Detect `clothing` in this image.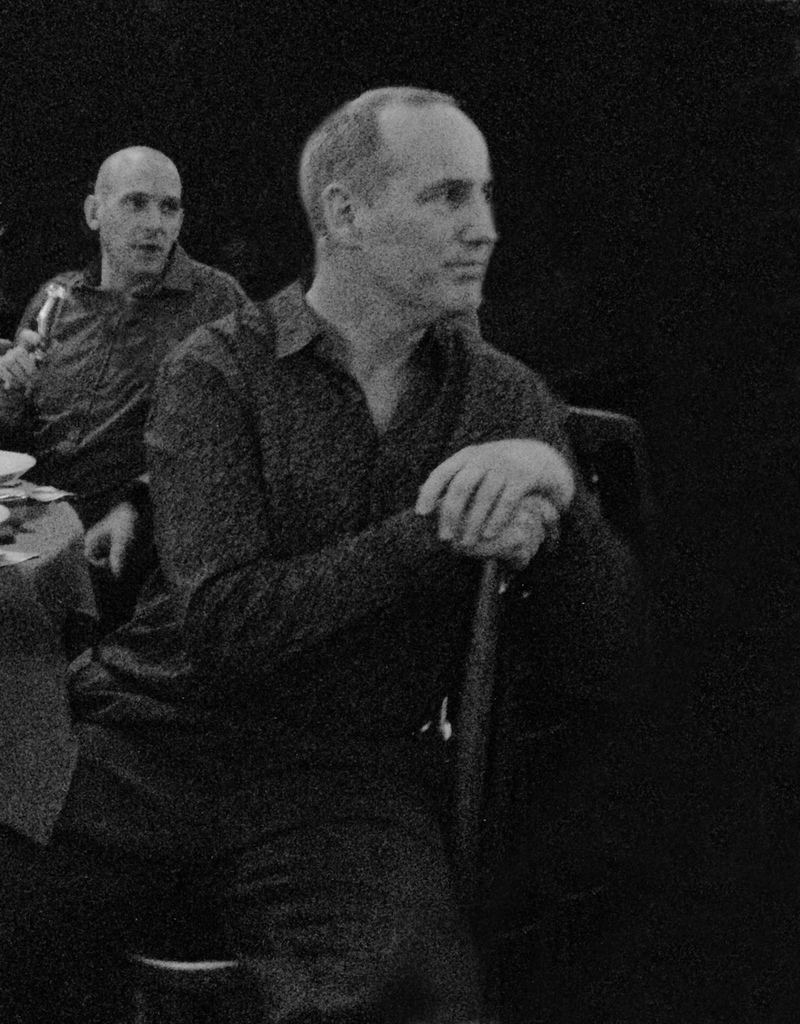
Detection: left=0, top=299, right=633, bottom=1021.
